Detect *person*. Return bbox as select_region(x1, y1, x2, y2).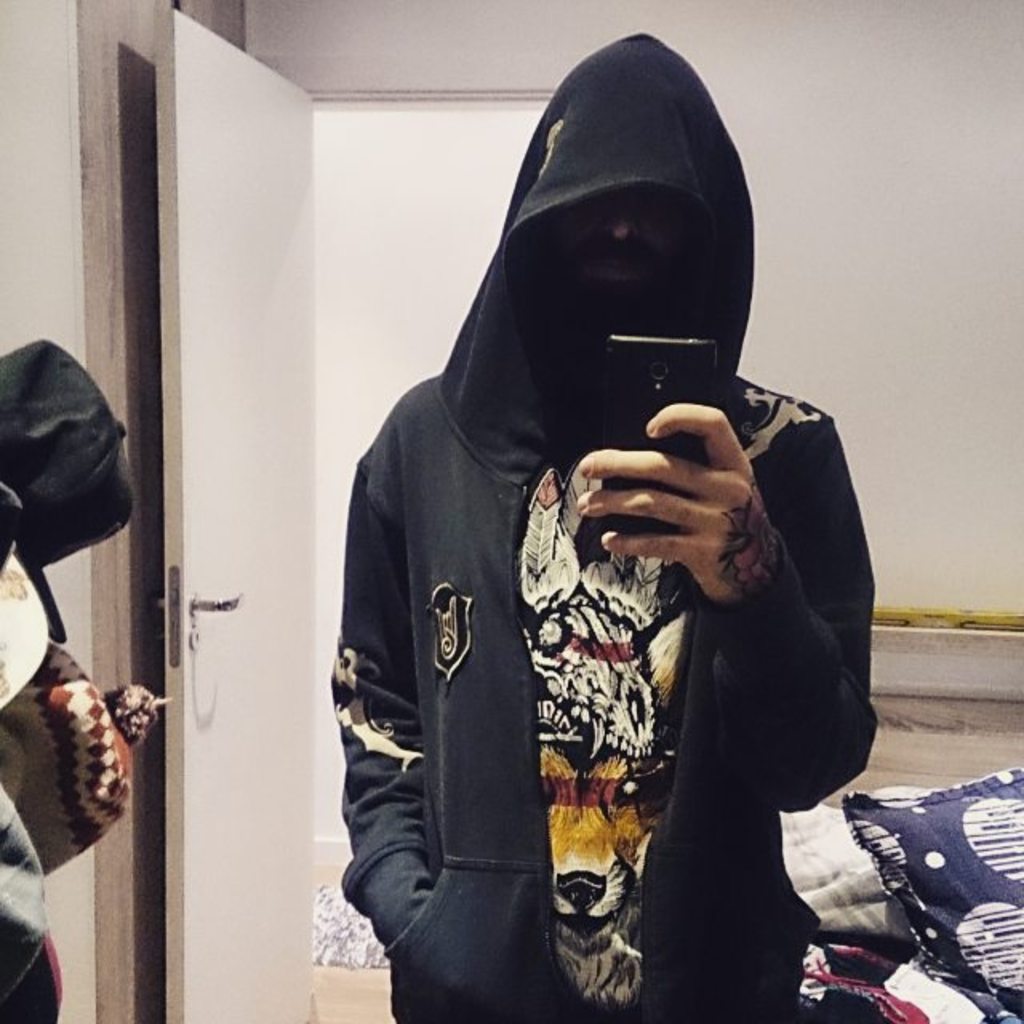
select_region(0, 336, 162, 1022).
